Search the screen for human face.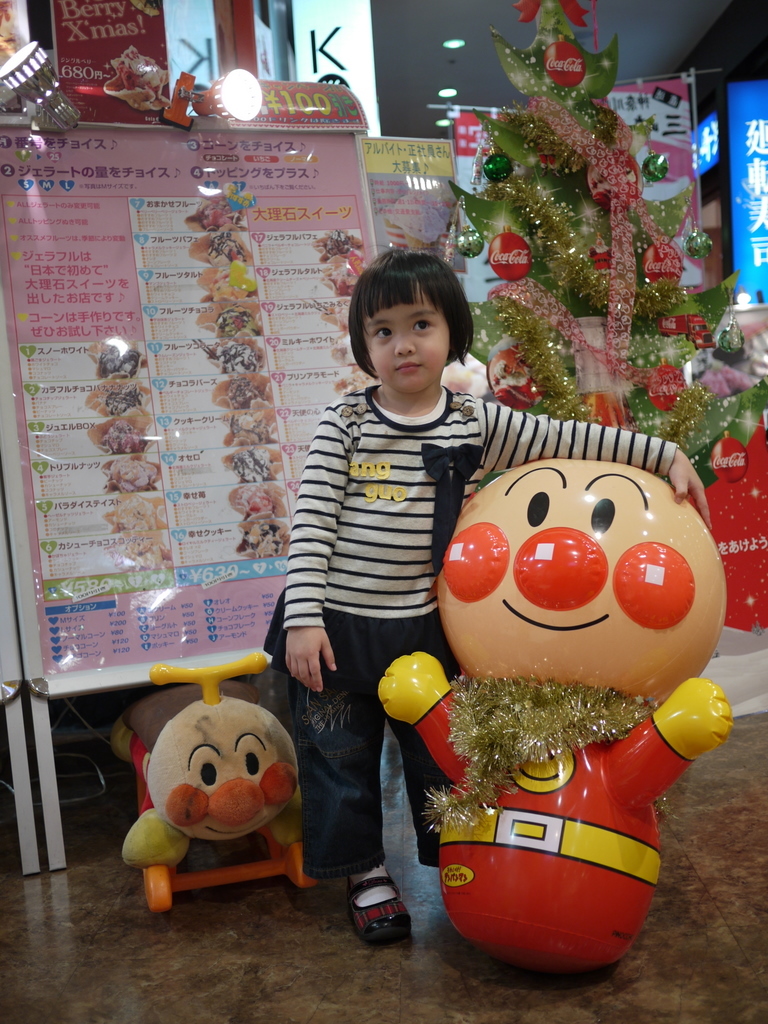
Found at [x1=436, y1=459, x2=729, y2=693].
